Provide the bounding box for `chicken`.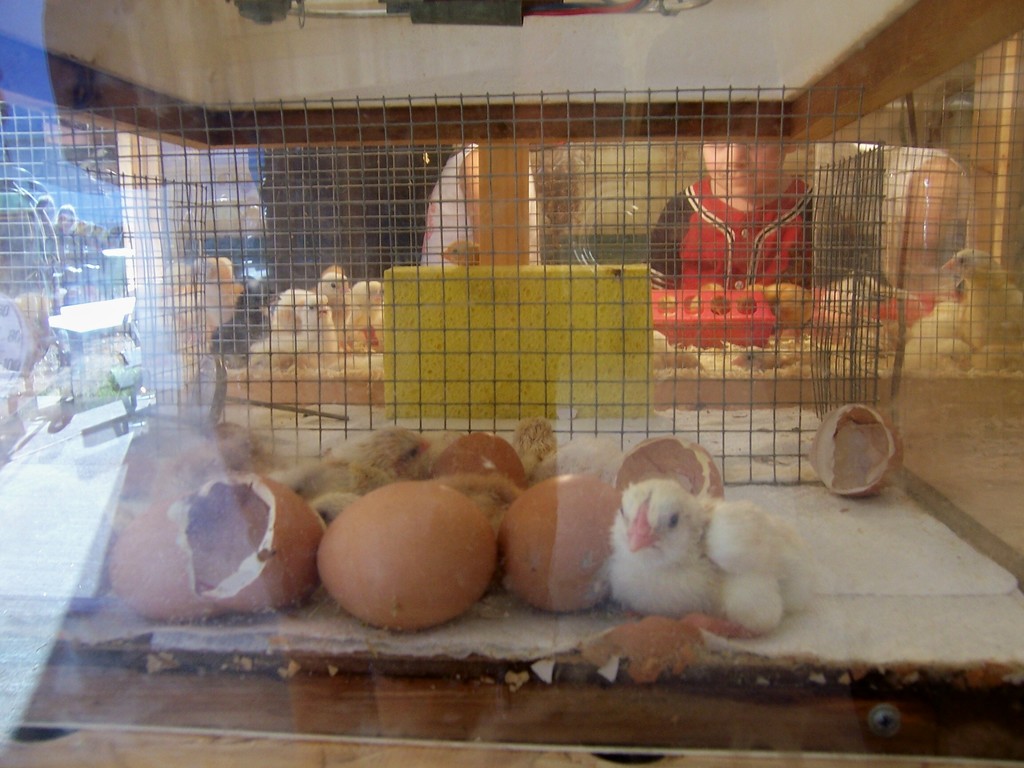
box(592, 444, 773, 645).
